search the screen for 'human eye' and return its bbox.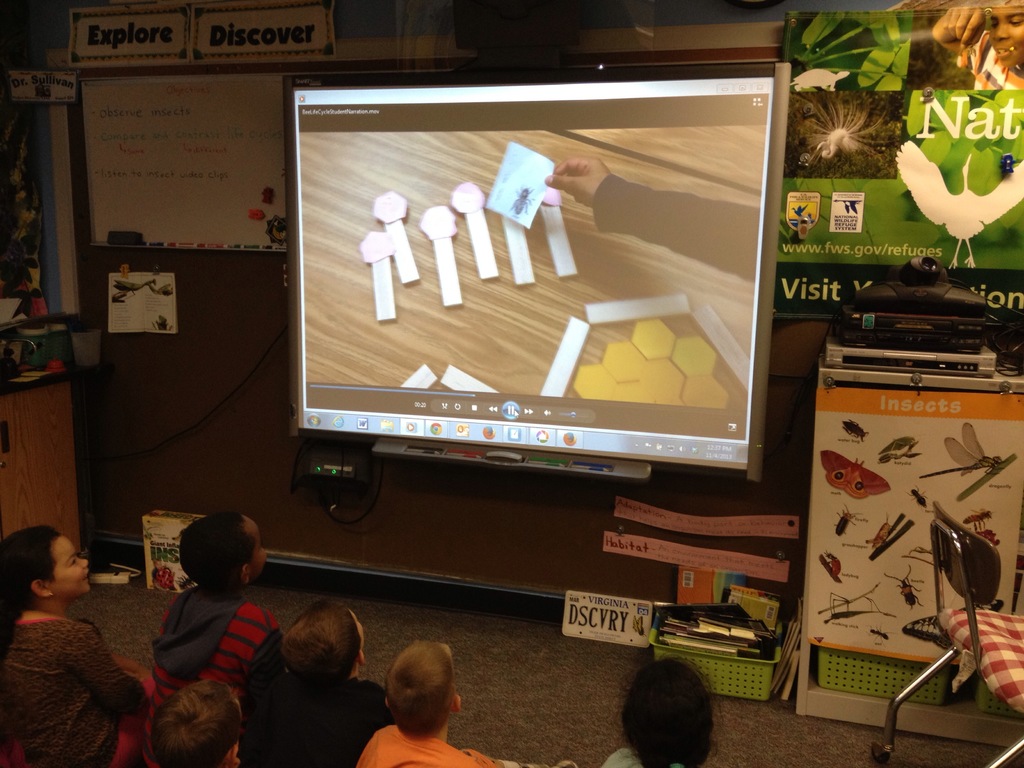
Found: x1=70, y1=555, x2=83, y2=567.
